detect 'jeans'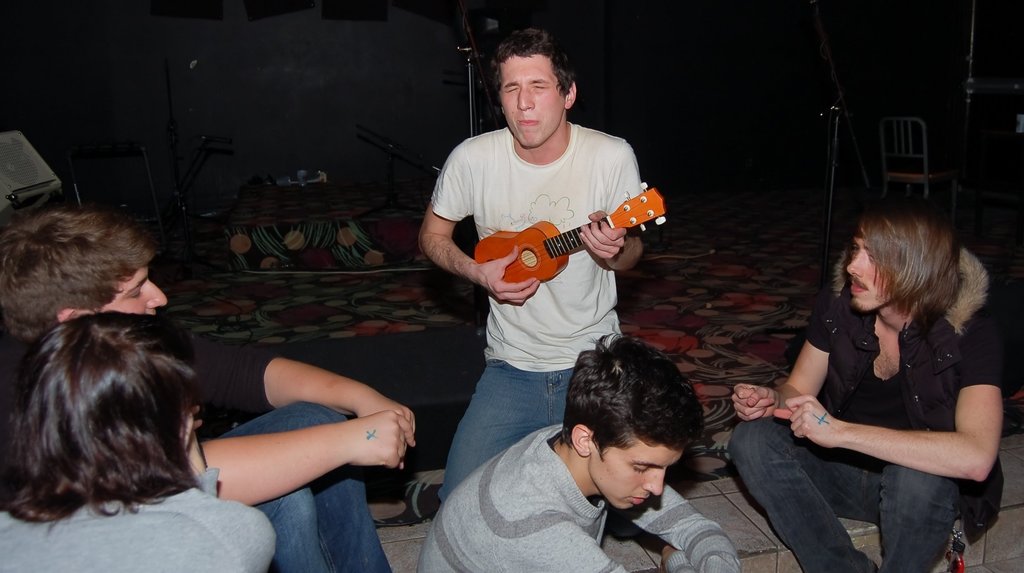
pyautogui.locateOnScreen(730, 415, 1007, 572)
